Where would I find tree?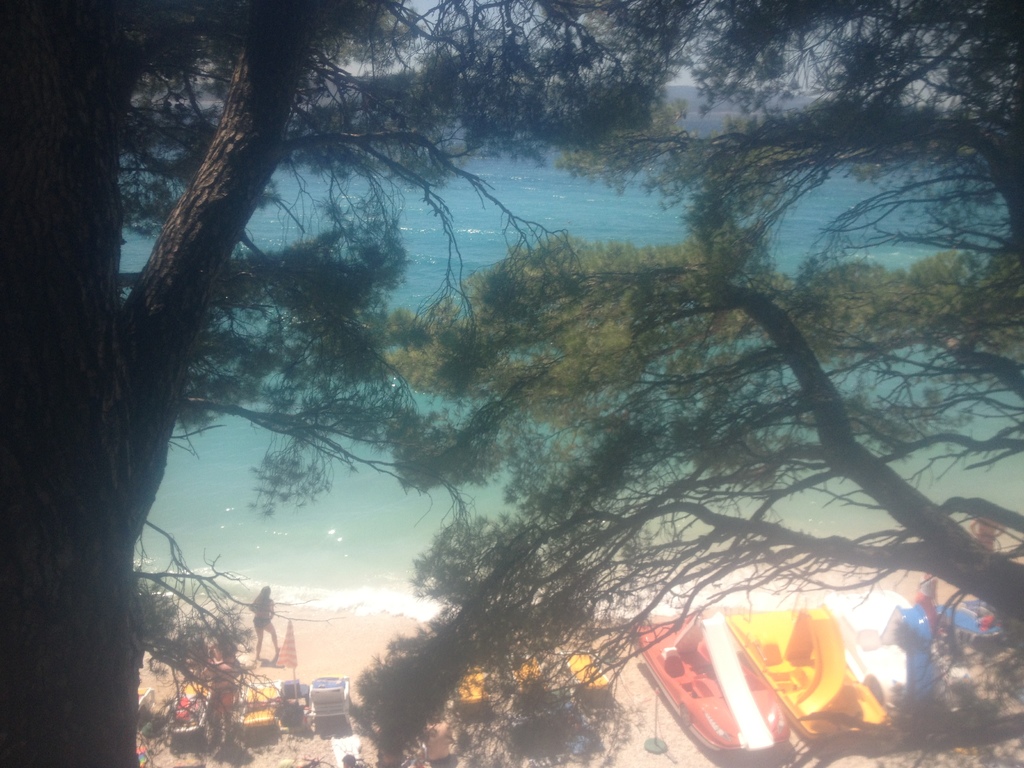
At box(358, 205, 1023, 764).
